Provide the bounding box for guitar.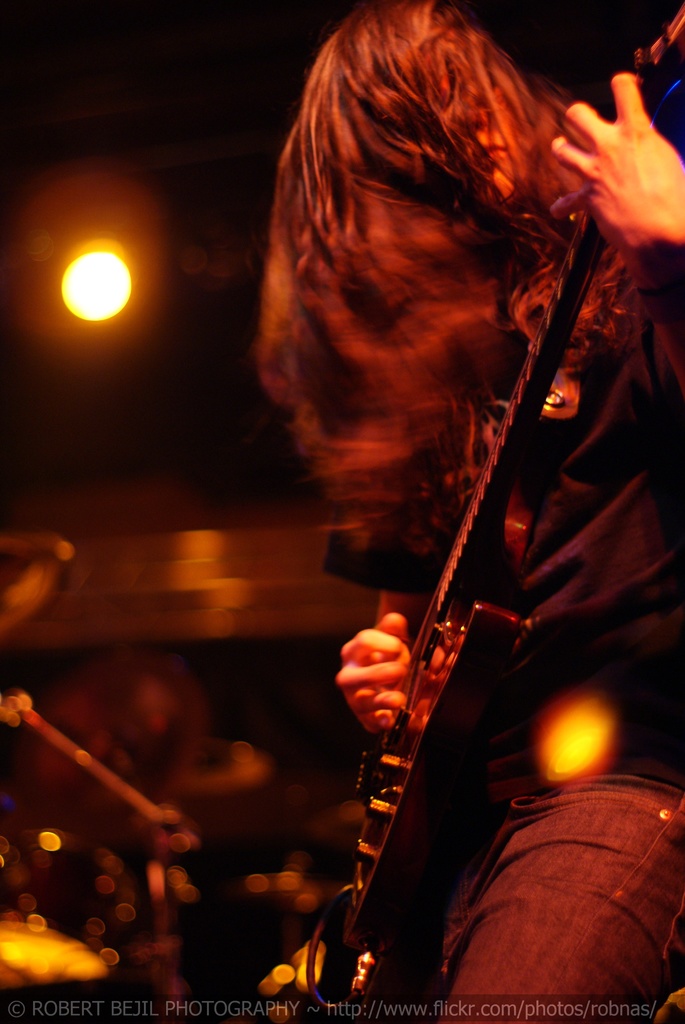
select_region(311, 6, 684, 1020).
